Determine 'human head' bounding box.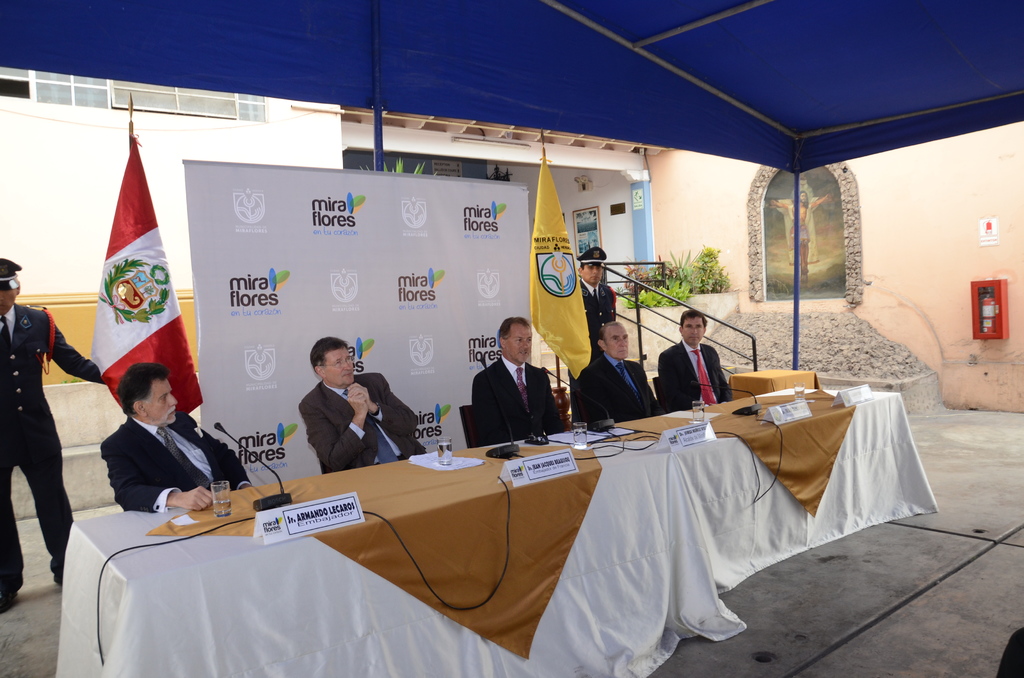
Determined: (left=579, top=261, right=604, bottom=287).
